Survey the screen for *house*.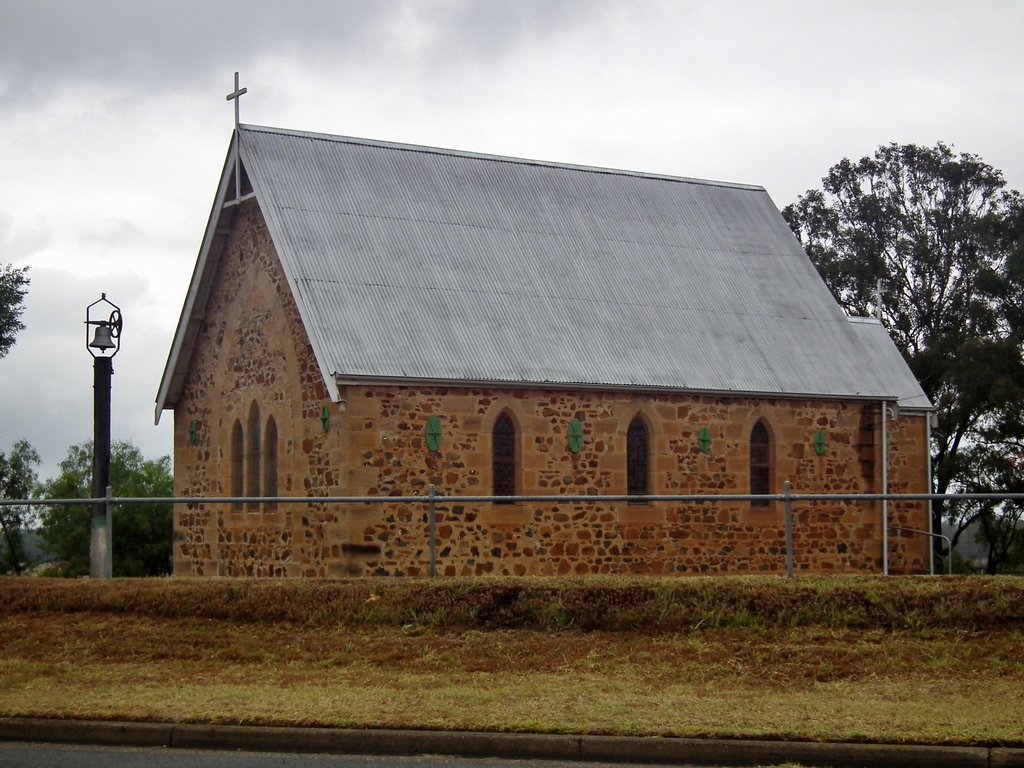
Survey found: <region>161, 85, 910, 622</region>.
